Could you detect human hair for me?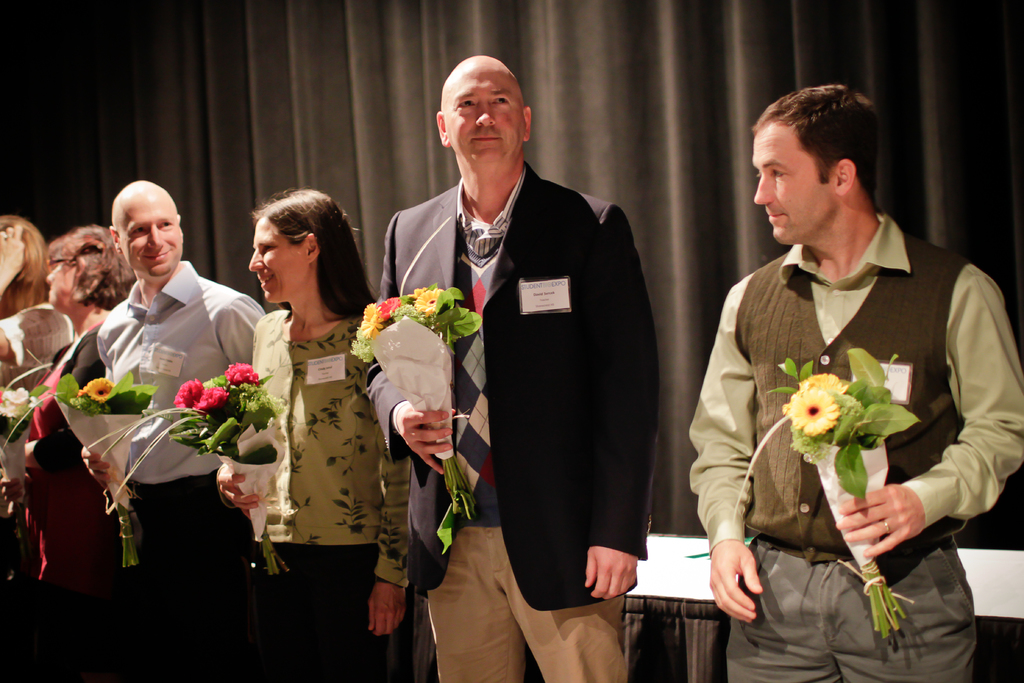
Detection result: Rect(237, 189, 348, 302).
